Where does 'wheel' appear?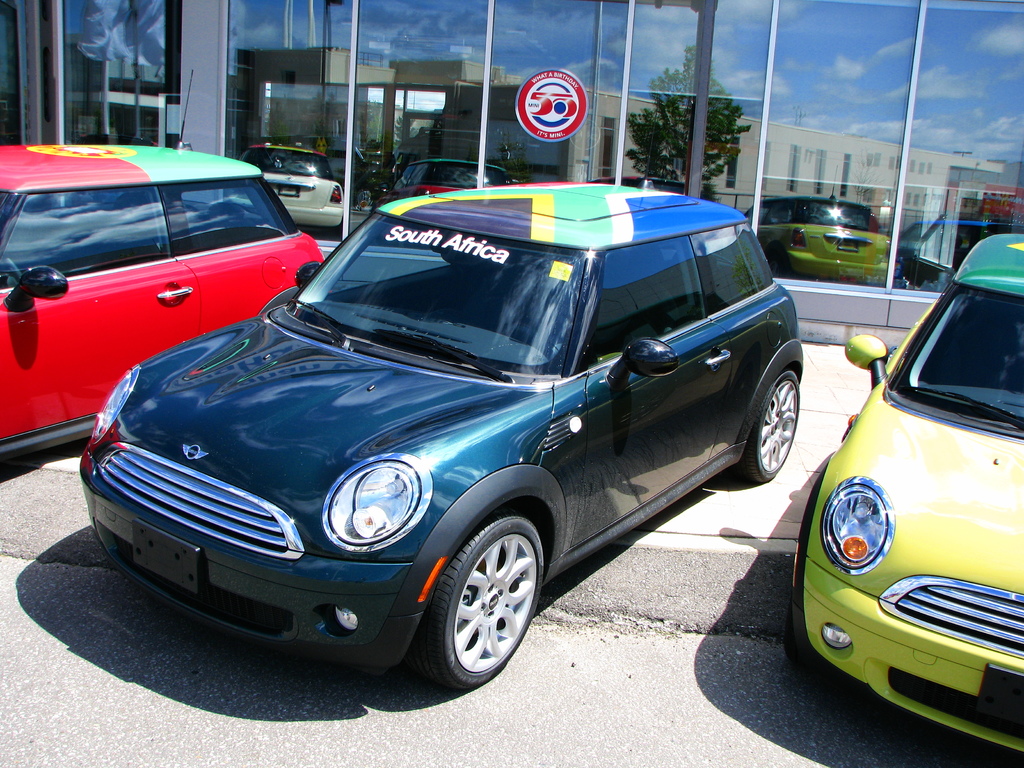
Appears at crop(733, 371, 802, 476).
